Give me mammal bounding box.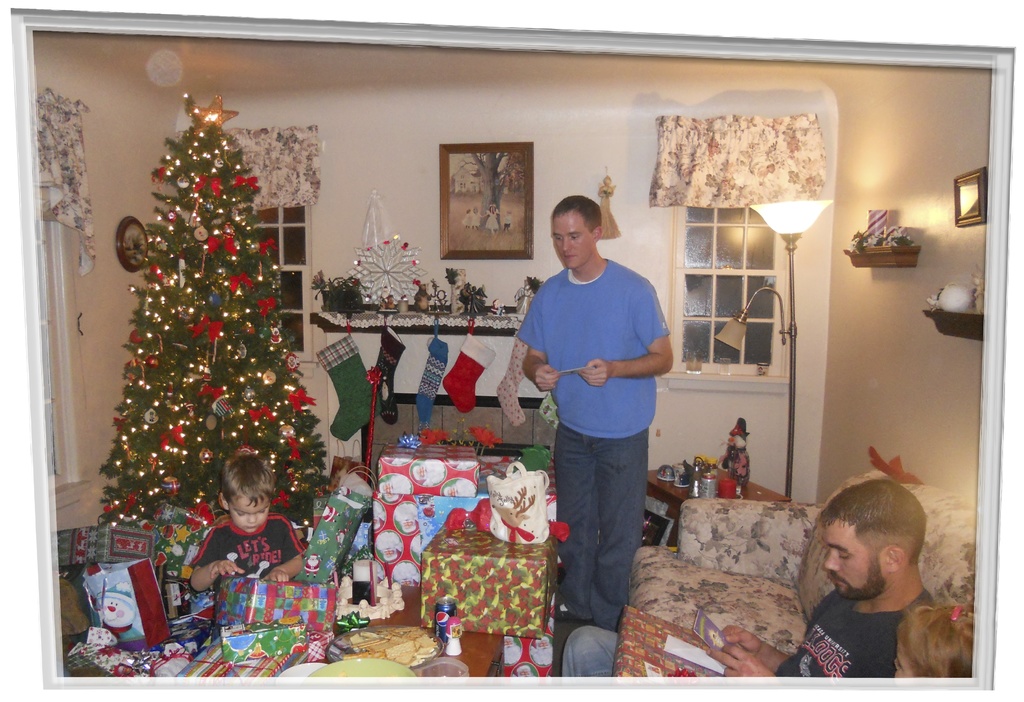
bbox=[500, 207, 509, 231].
